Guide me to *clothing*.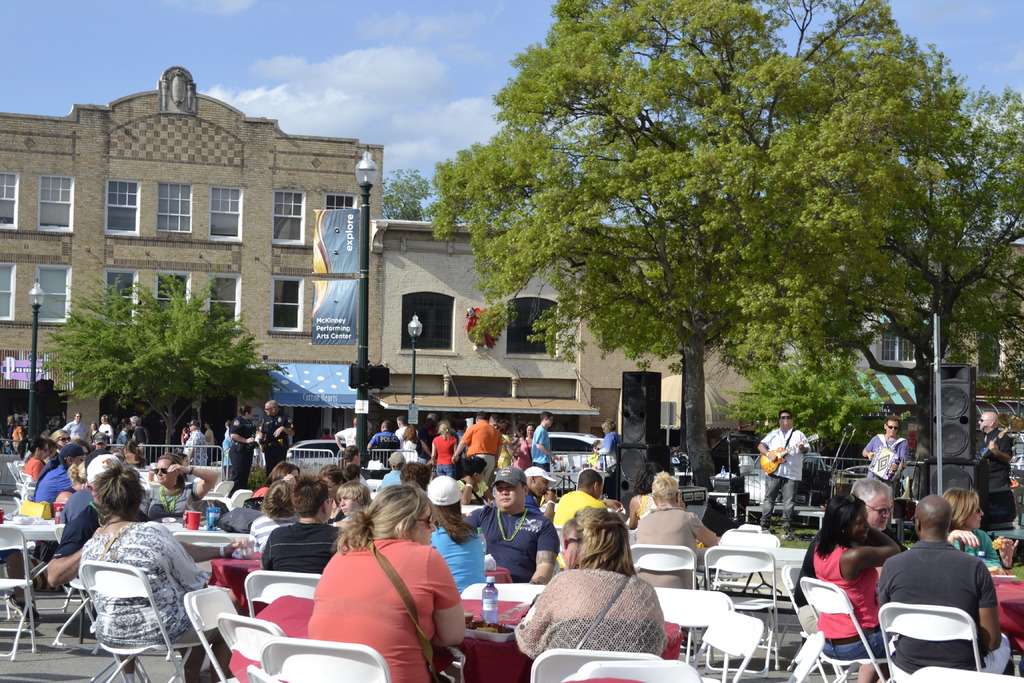
Guidance: <box>631,493,655,516</box>.
